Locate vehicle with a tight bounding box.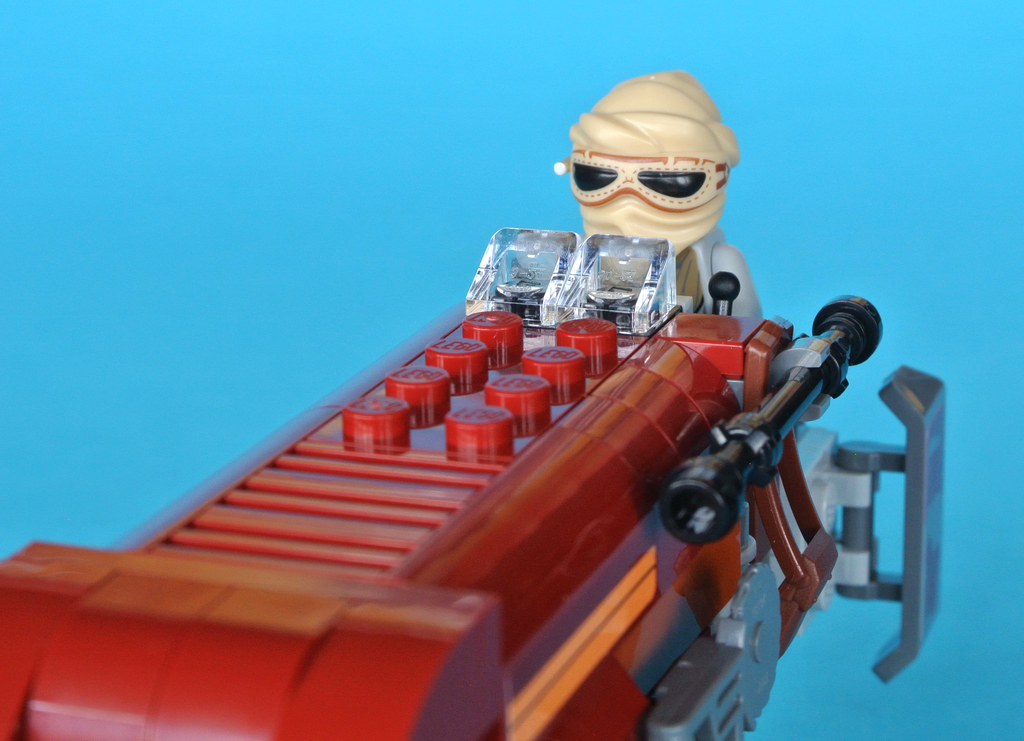
Rect(0, 226, 947, 740).
